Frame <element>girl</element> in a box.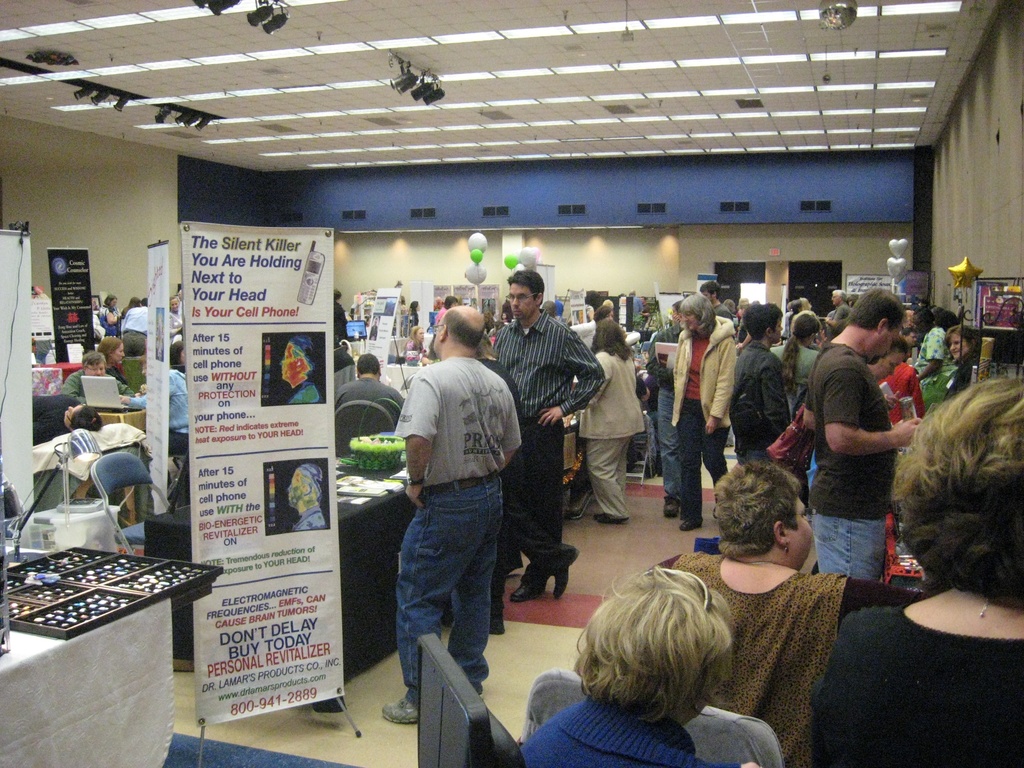
locate(712, 296, 767, 486).
